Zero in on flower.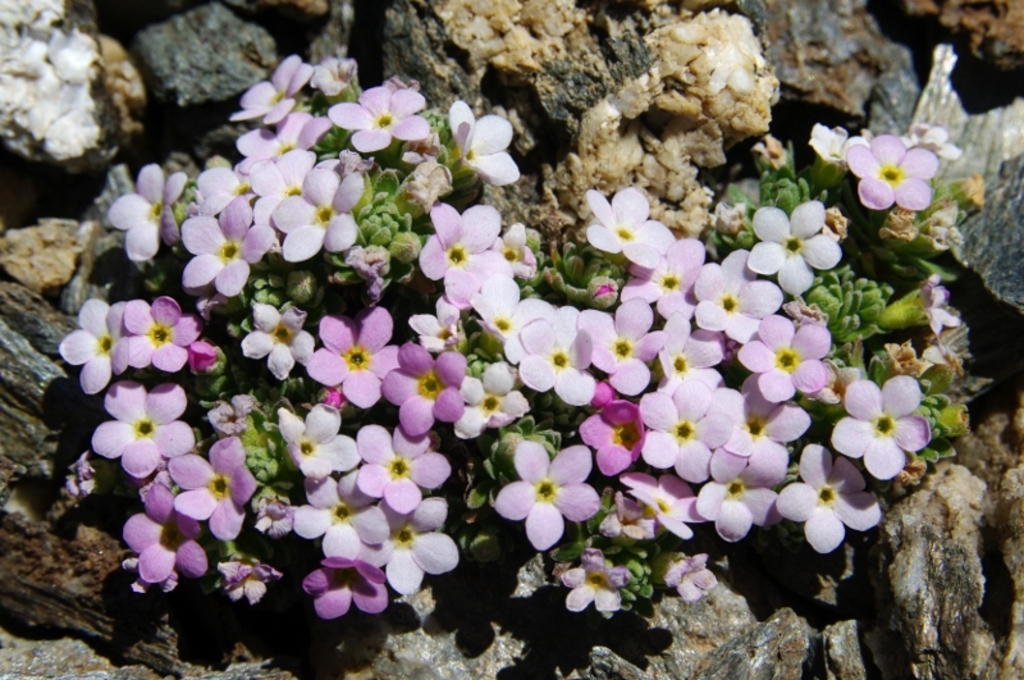
Zeroed in: BBox(165, 432, 257, 544).
